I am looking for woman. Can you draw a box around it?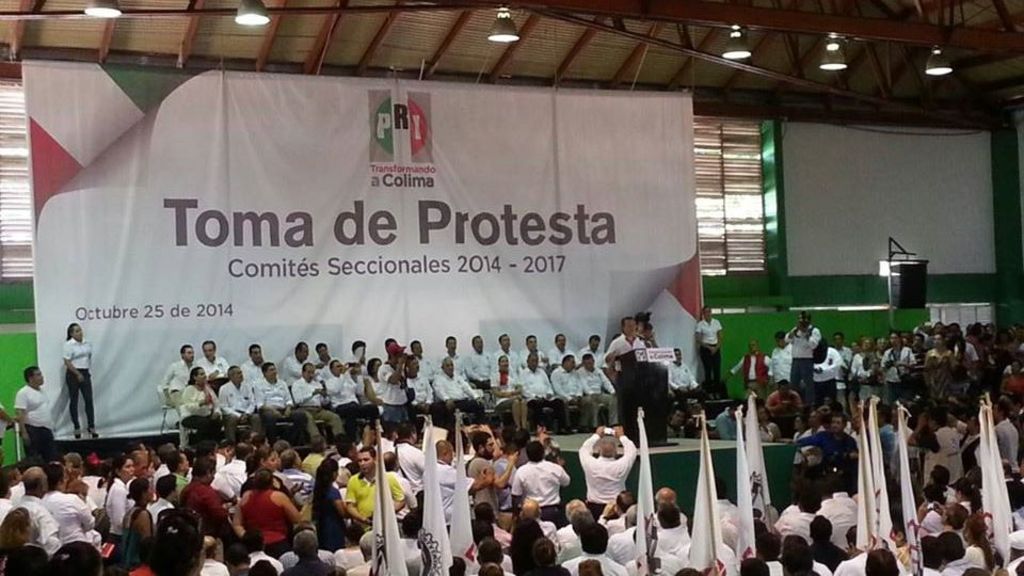
Sure, the bounding box is left=926, top=332, right=956, bottom=407.
